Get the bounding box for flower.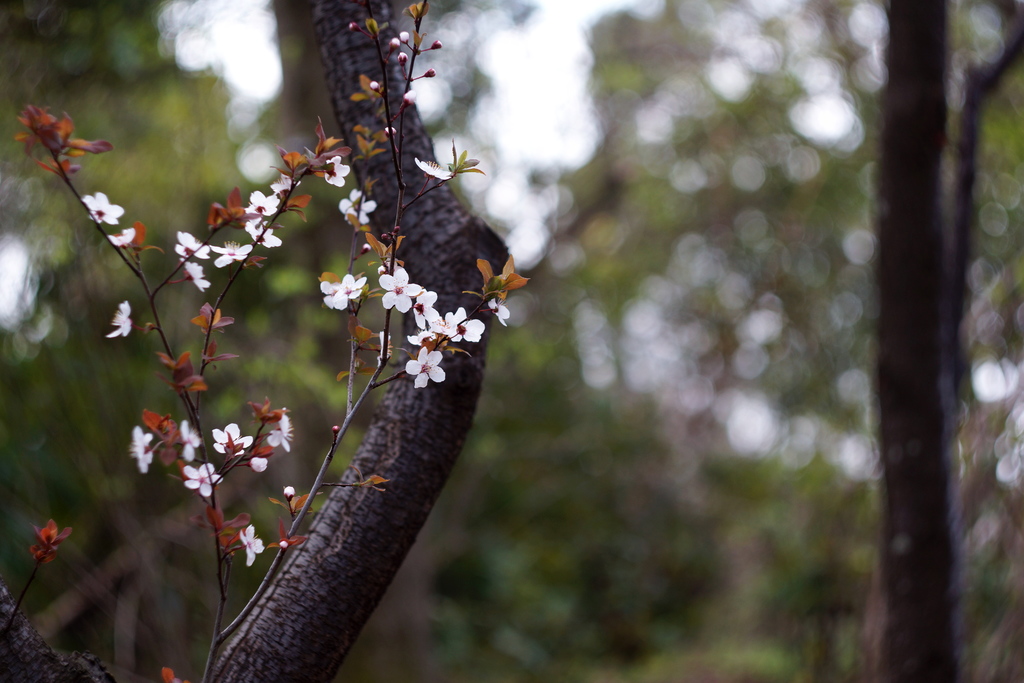
210:236:261:266.
